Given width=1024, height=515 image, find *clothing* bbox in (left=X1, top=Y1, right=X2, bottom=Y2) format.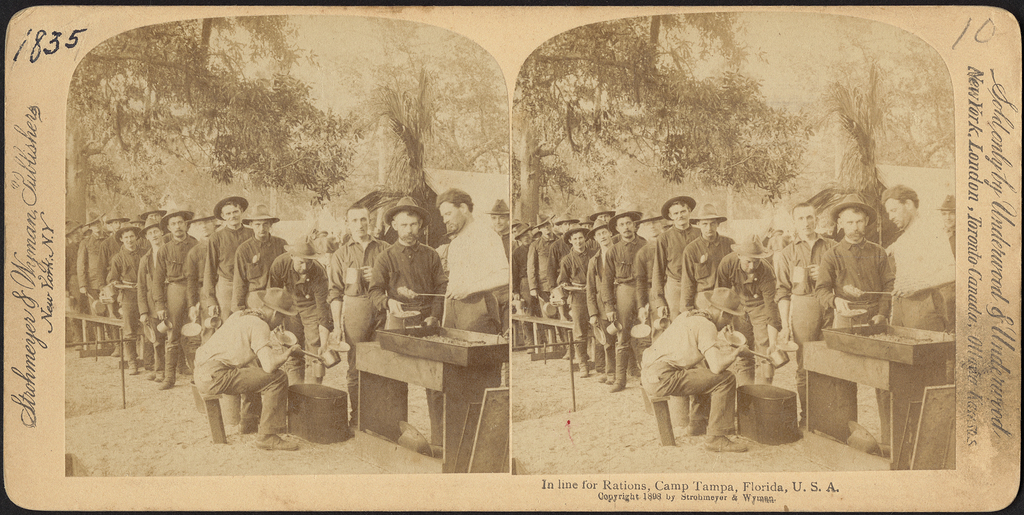
(left=556, top=236, right=575, bottom=271).
